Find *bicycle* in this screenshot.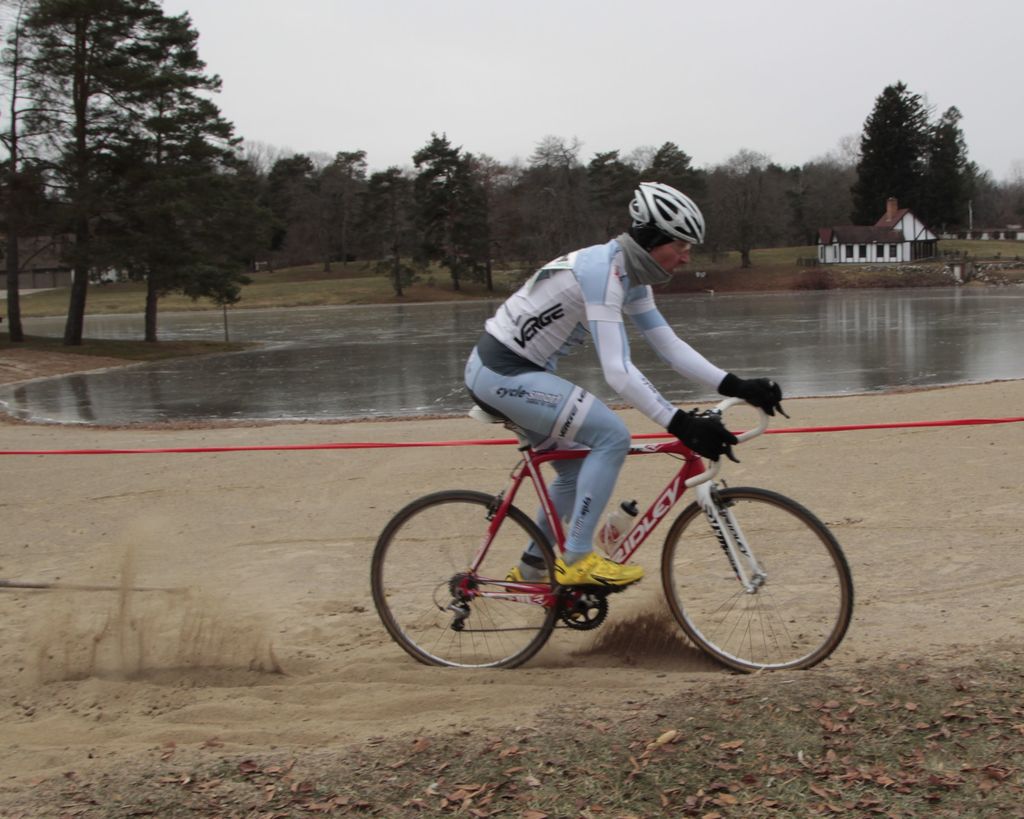
The bounding box for *bicycle* is bbox=(364, 405, 856, 673).
